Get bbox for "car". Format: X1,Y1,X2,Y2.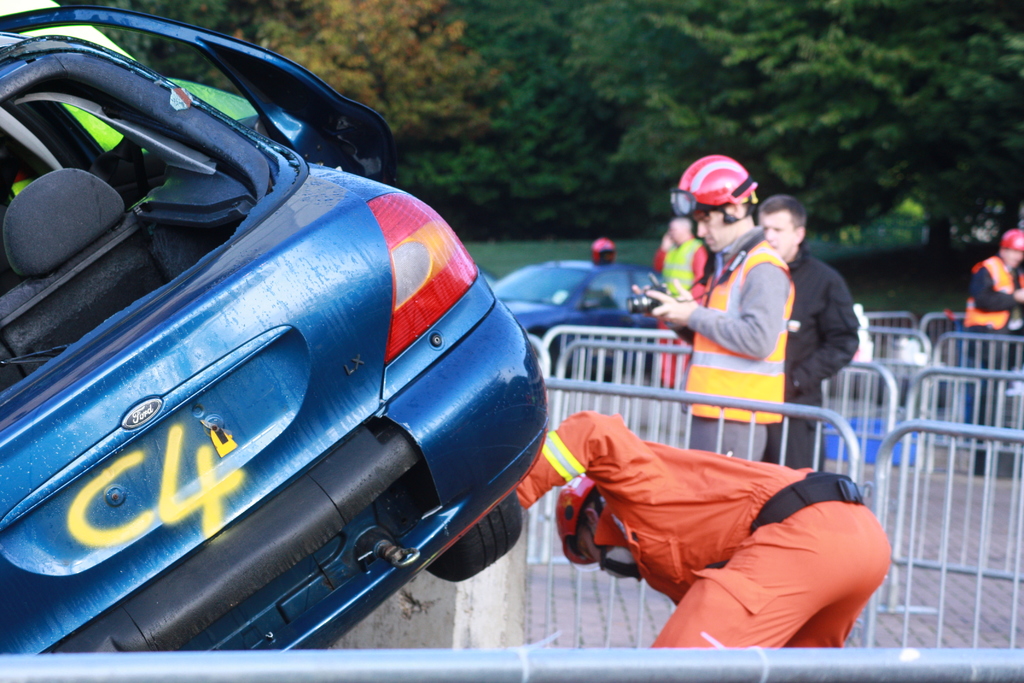
491,242,664,379.
